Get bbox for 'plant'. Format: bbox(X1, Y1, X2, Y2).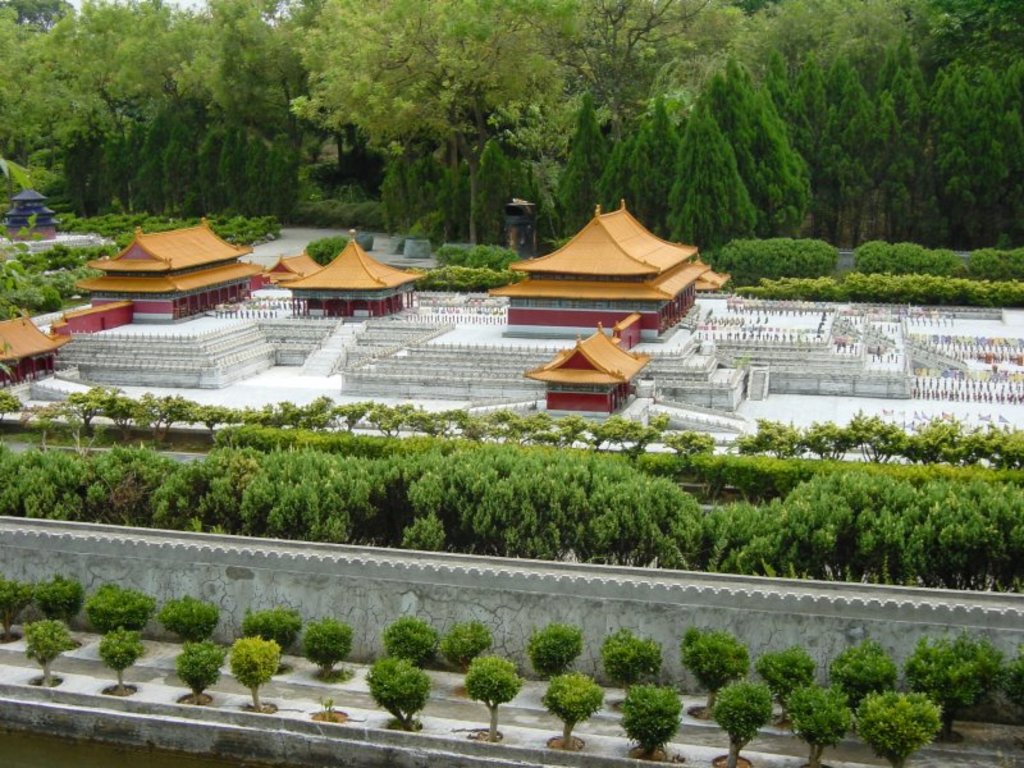
bbox(175, 635, 230, 705).
